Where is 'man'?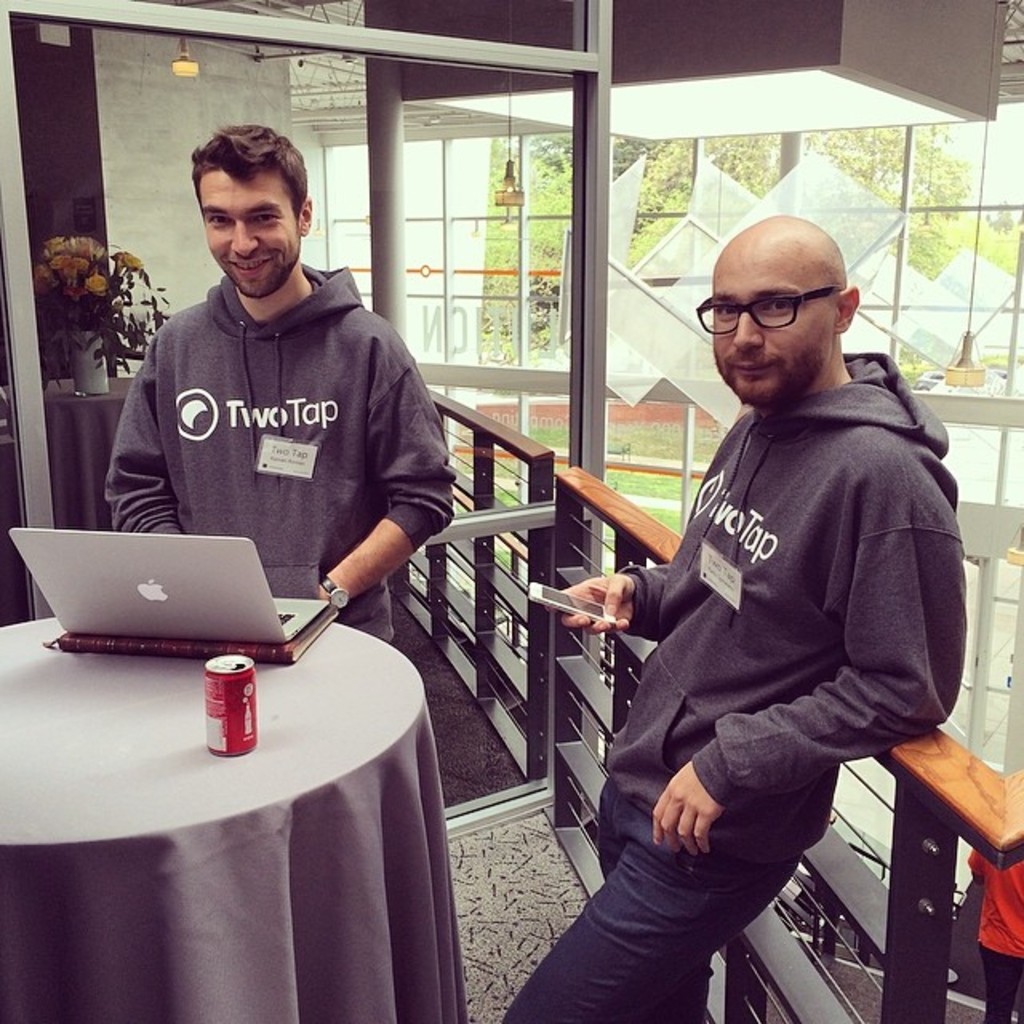
l=563, t=190, r=971, b=986.
